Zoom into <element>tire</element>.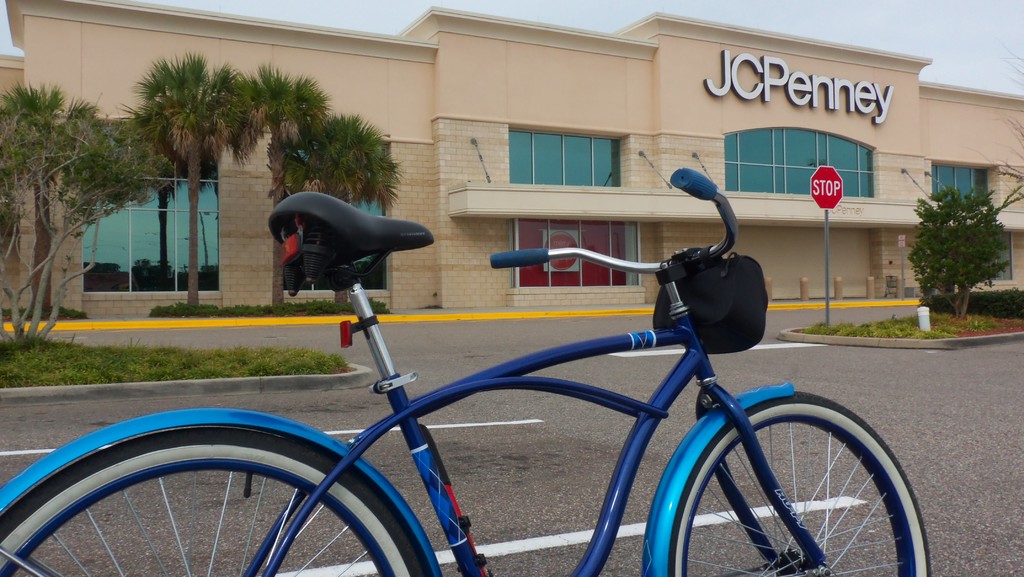
Zoom target: x1=0 y1=420 x2=429 y2=576.
